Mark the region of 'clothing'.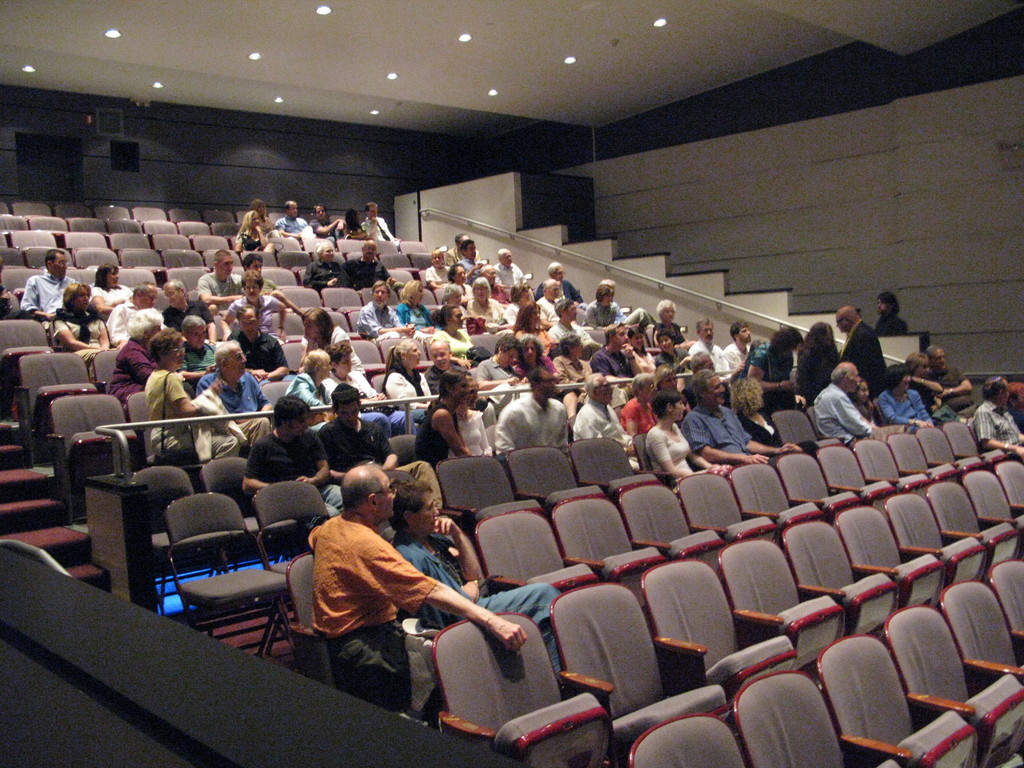
Region: [308,214,336,239].
